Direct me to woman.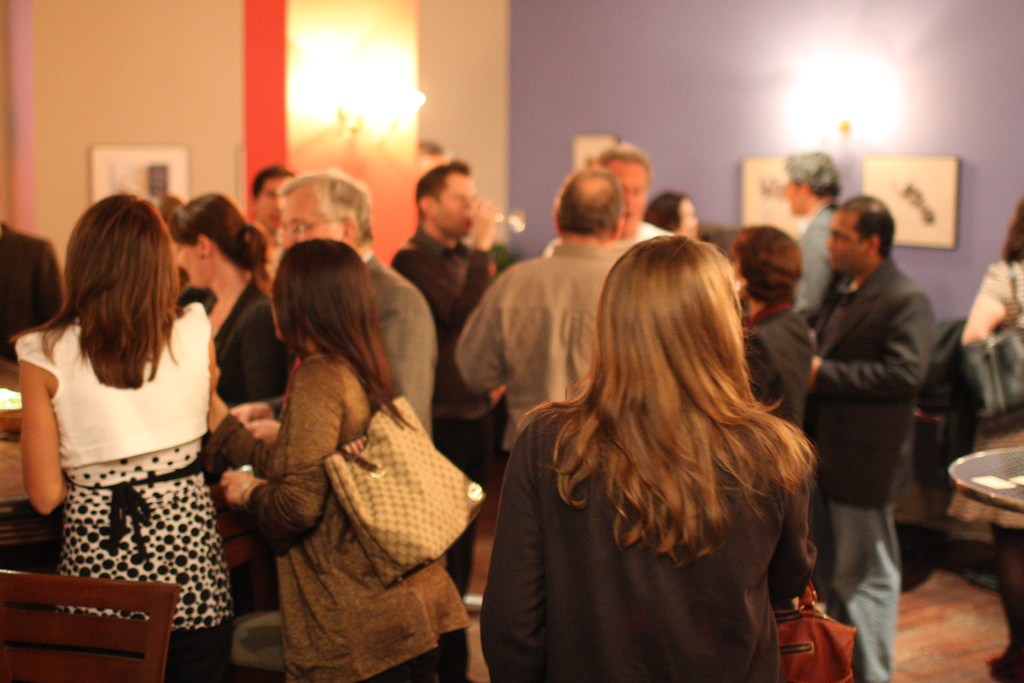
Direction: {"x1": 7, "y1": 182, "x2": 255, "y2": 635}.
